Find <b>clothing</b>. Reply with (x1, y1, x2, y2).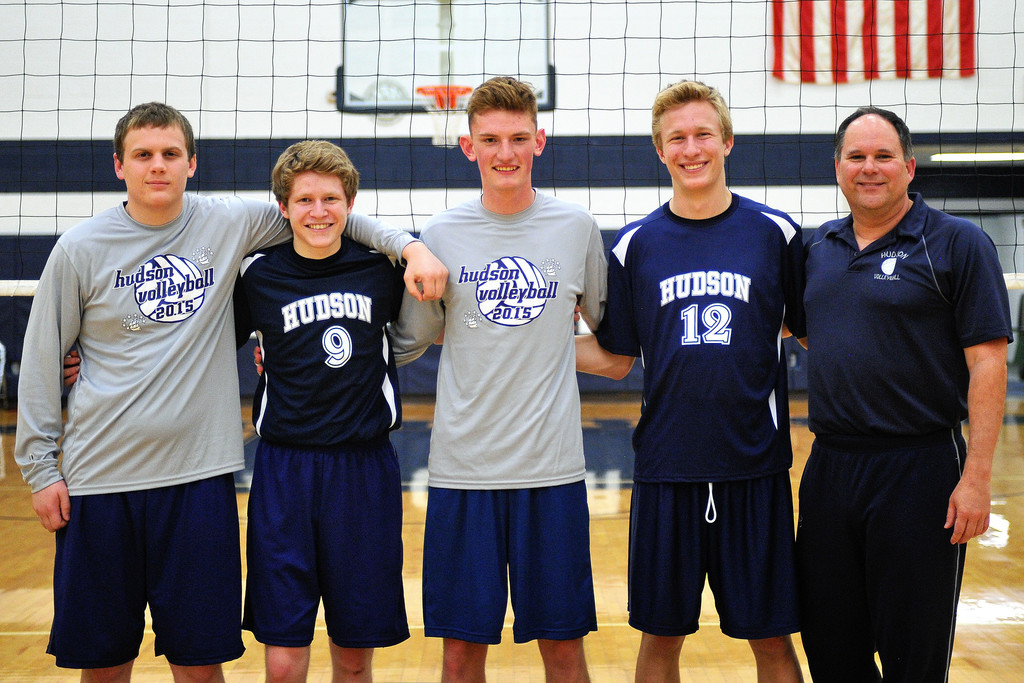
(229, 240, 404, 642).
